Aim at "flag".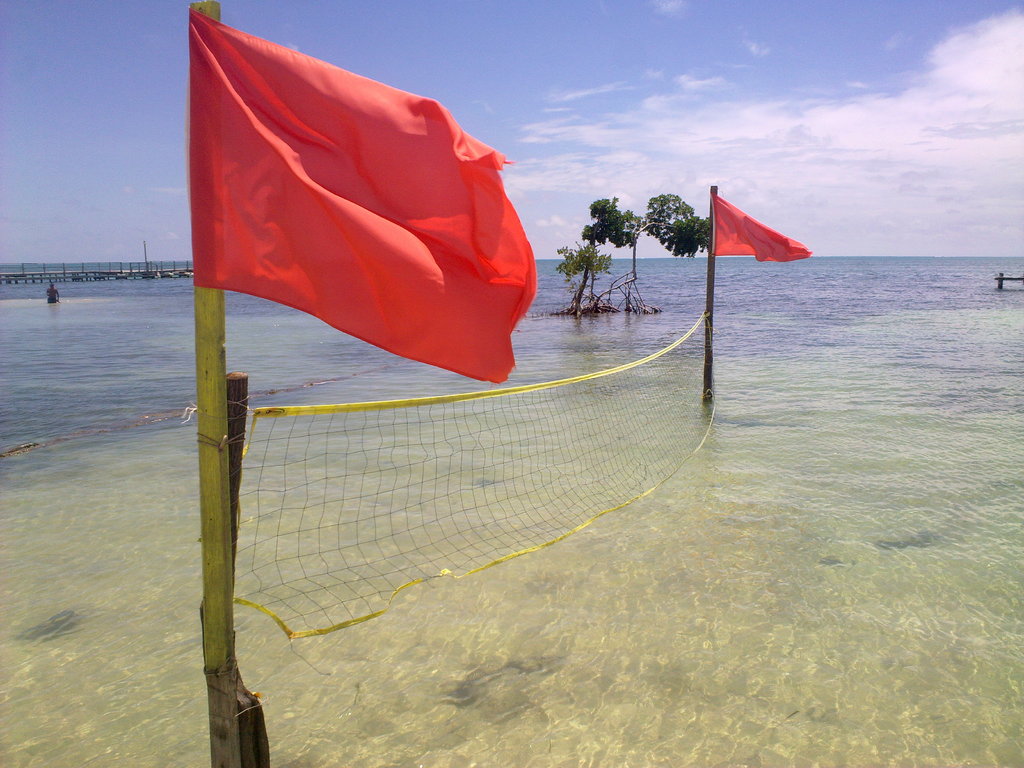
Aimed at bbox=[710, 192, 811, 262].
